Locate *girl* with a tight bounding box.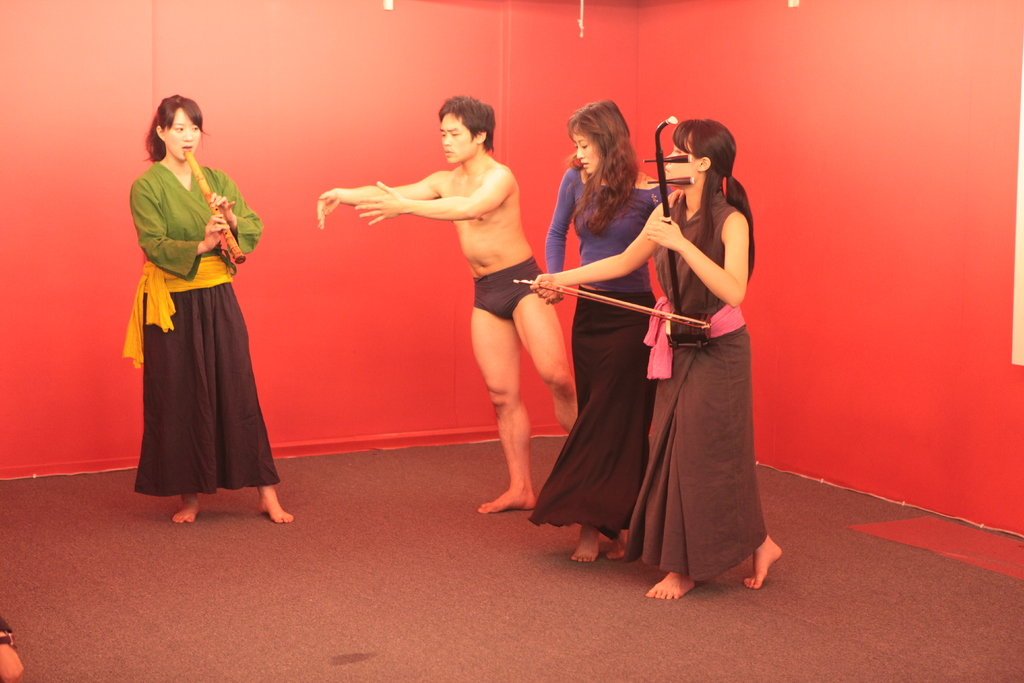
122/84/291/522.
